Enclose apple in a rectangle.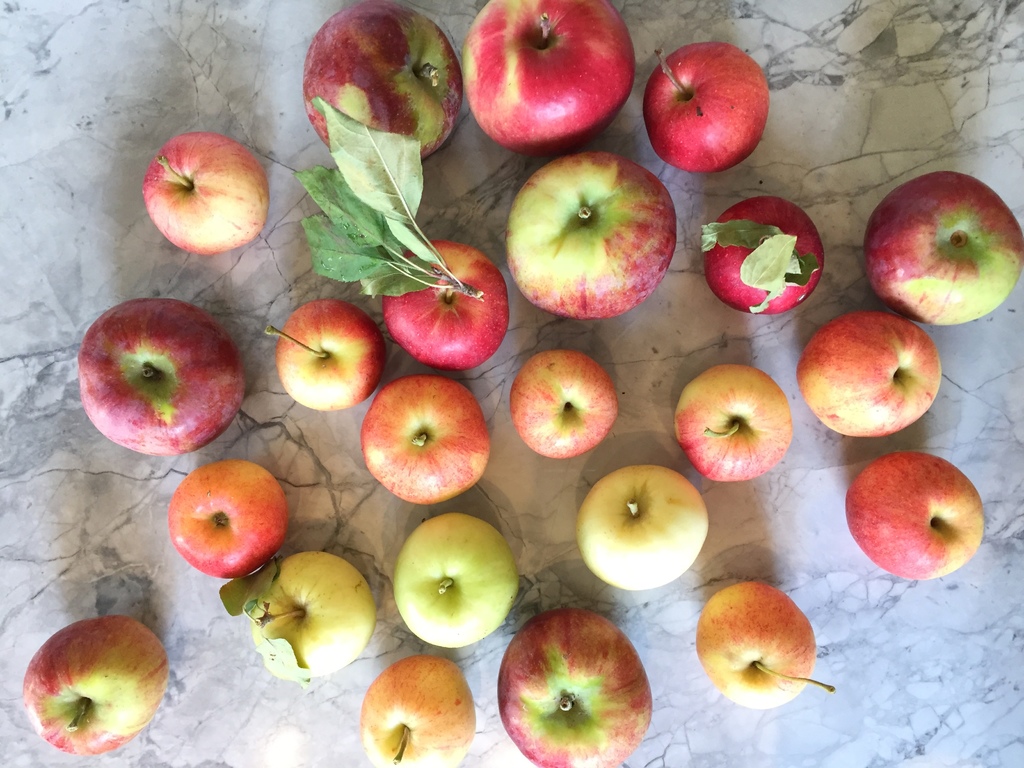
crop(573, 465, 708, 595).
